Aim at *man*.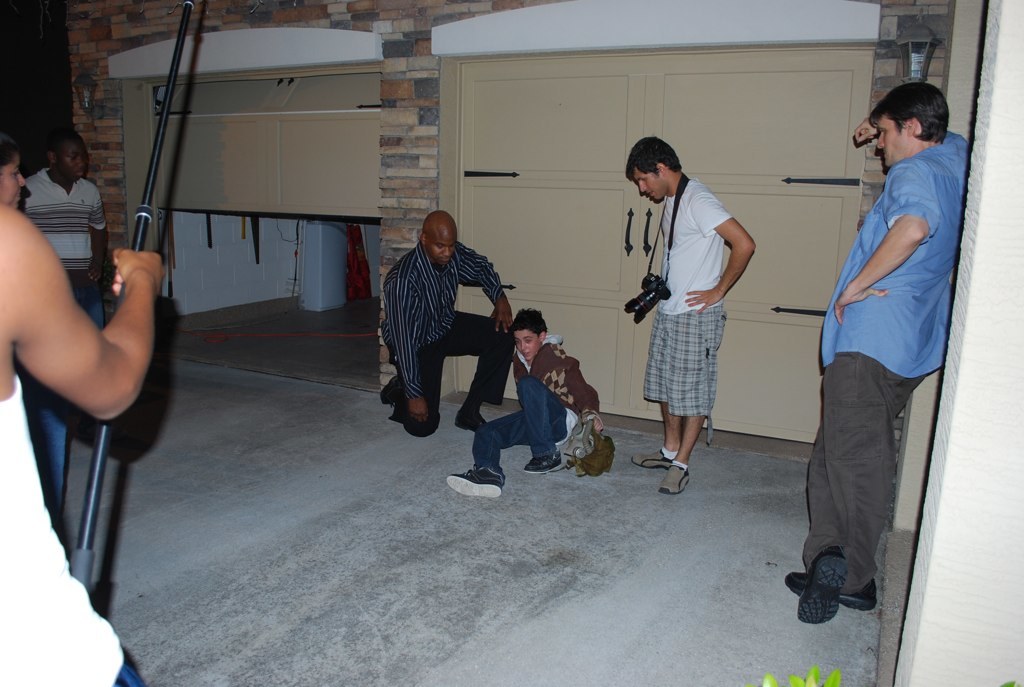
Aimed at 620, 133, 755, 495.
